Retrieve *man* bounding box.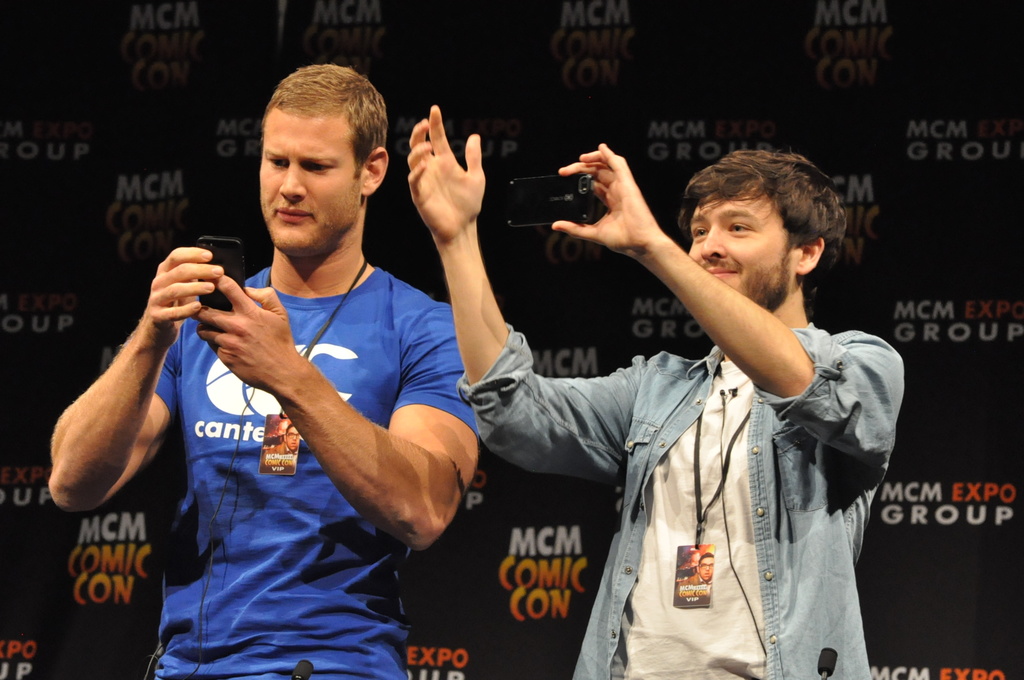
Bounding box: (55,86,533,657).
